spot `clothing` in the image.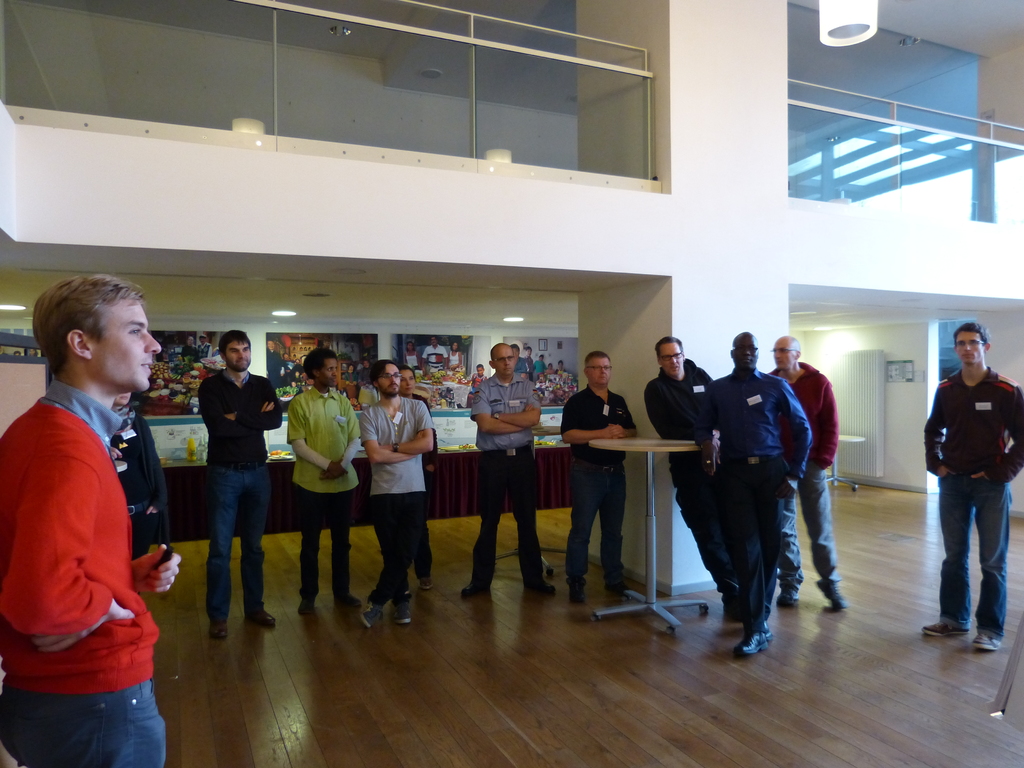
`clothing` found at box=[267, 348, 284, 383].
